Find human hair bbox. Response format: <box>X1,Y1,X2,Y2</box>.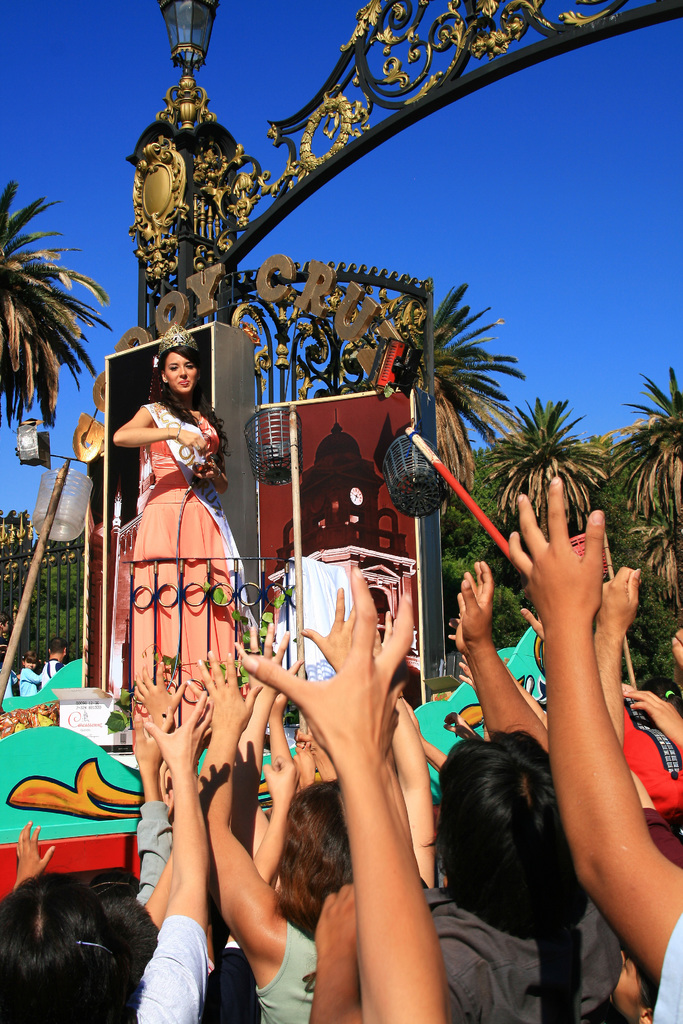
<box>432,720,594,939</box>.
